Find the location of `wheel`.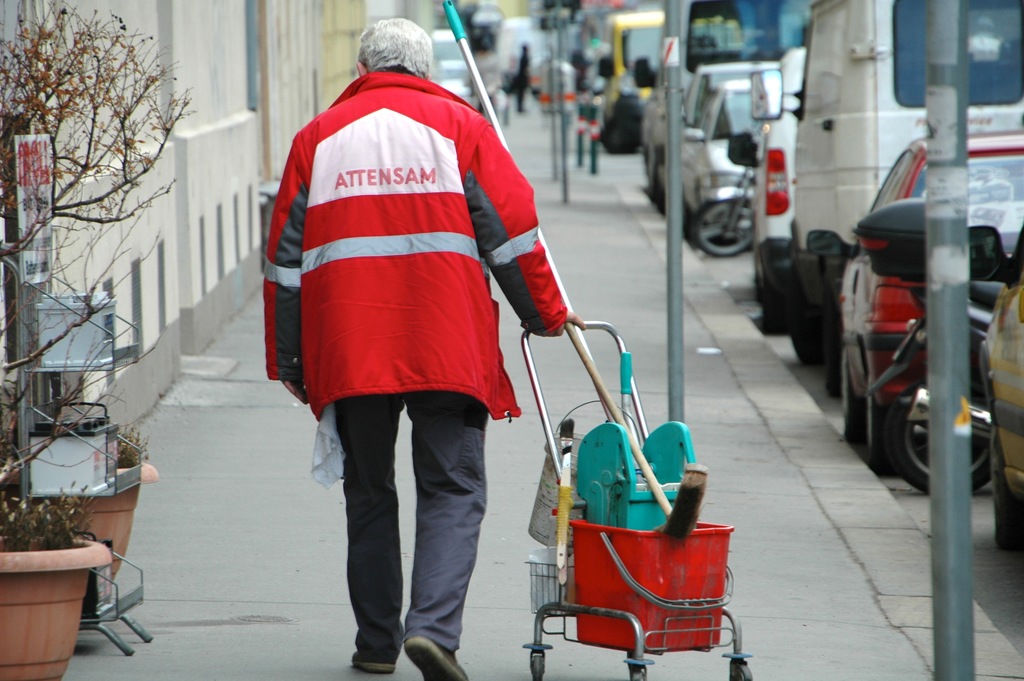
Location: (x1=873, y1=377, x2=906, y2=480).
